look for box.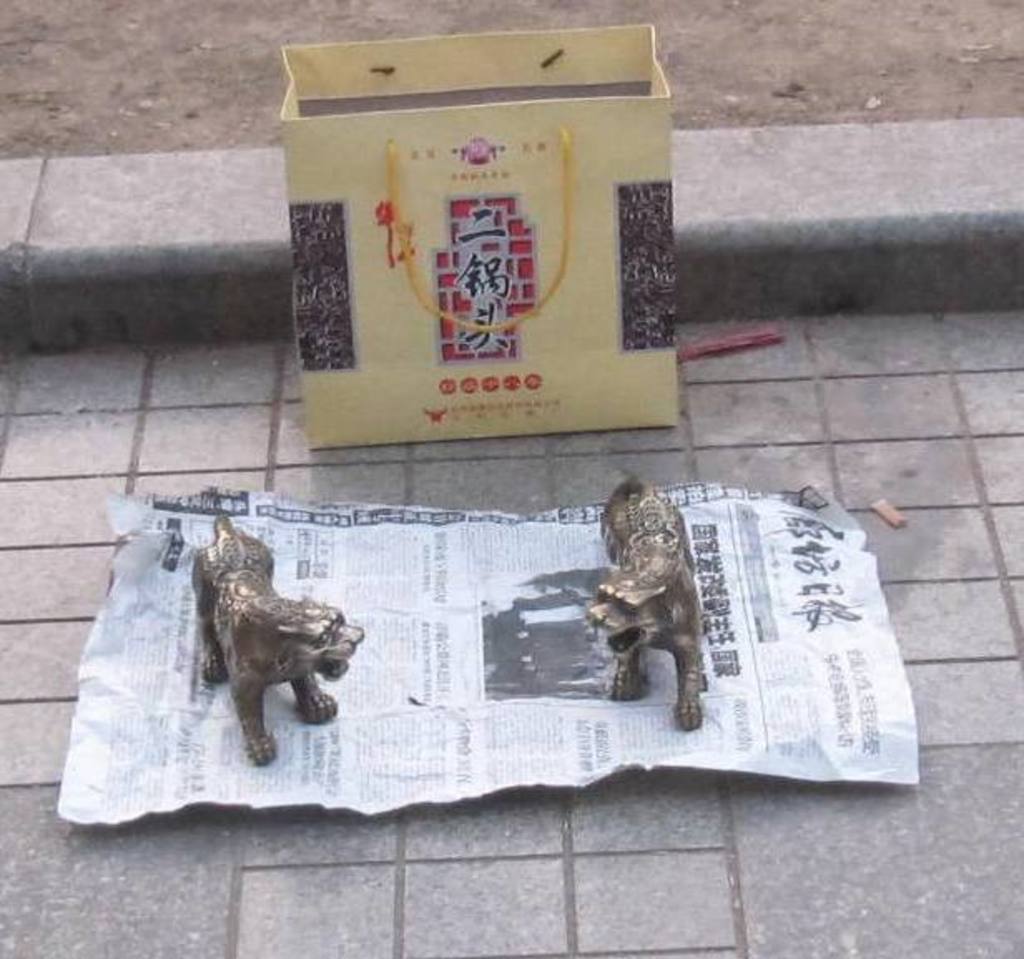
Found: region(283, 25, 682, 454).
